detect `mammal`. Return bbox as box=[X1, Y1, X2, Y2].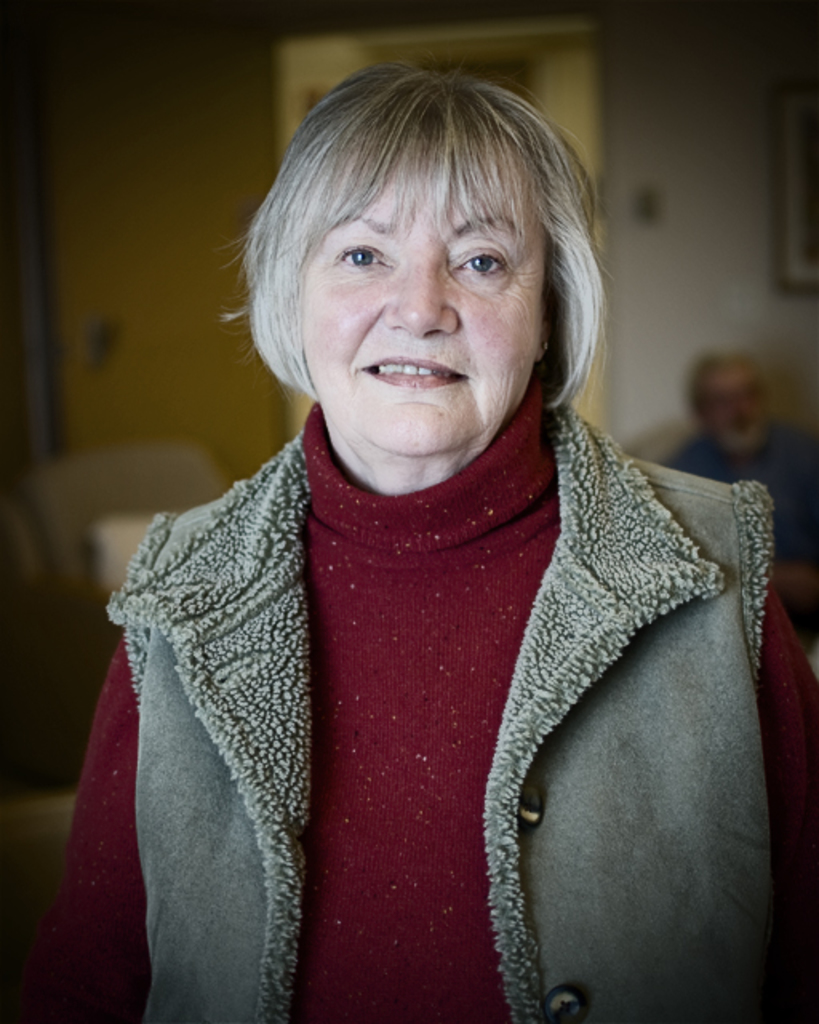
box=[677, 338, 817, 570].
